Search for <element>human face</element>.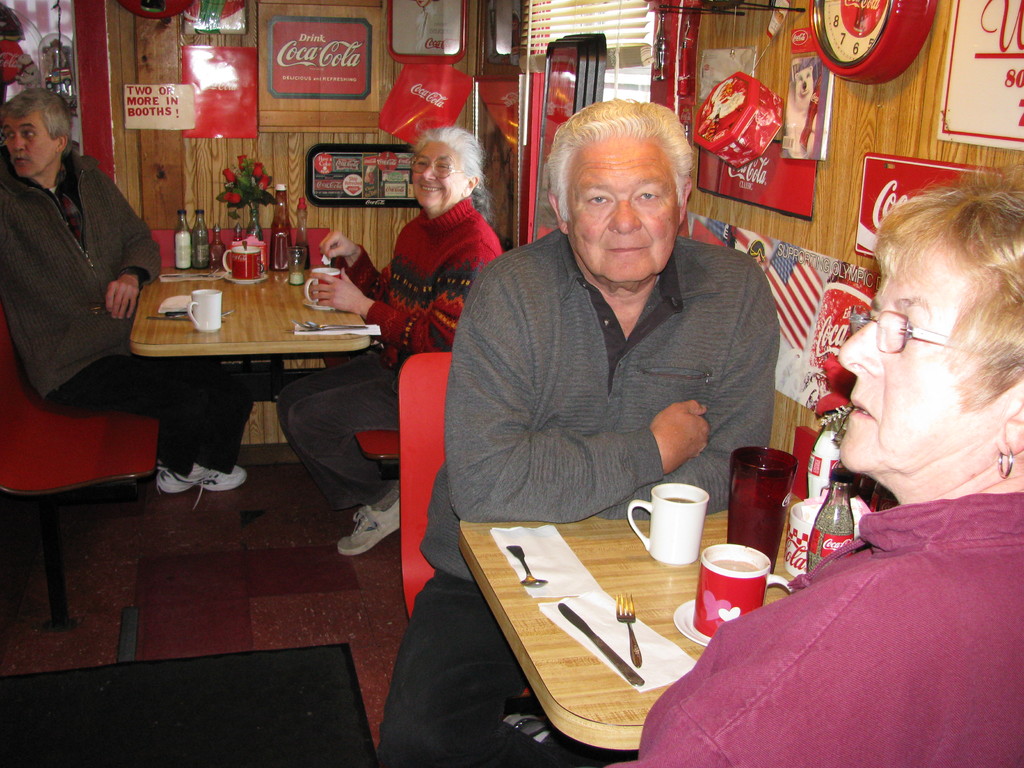
Found at 566/140/678/282.
